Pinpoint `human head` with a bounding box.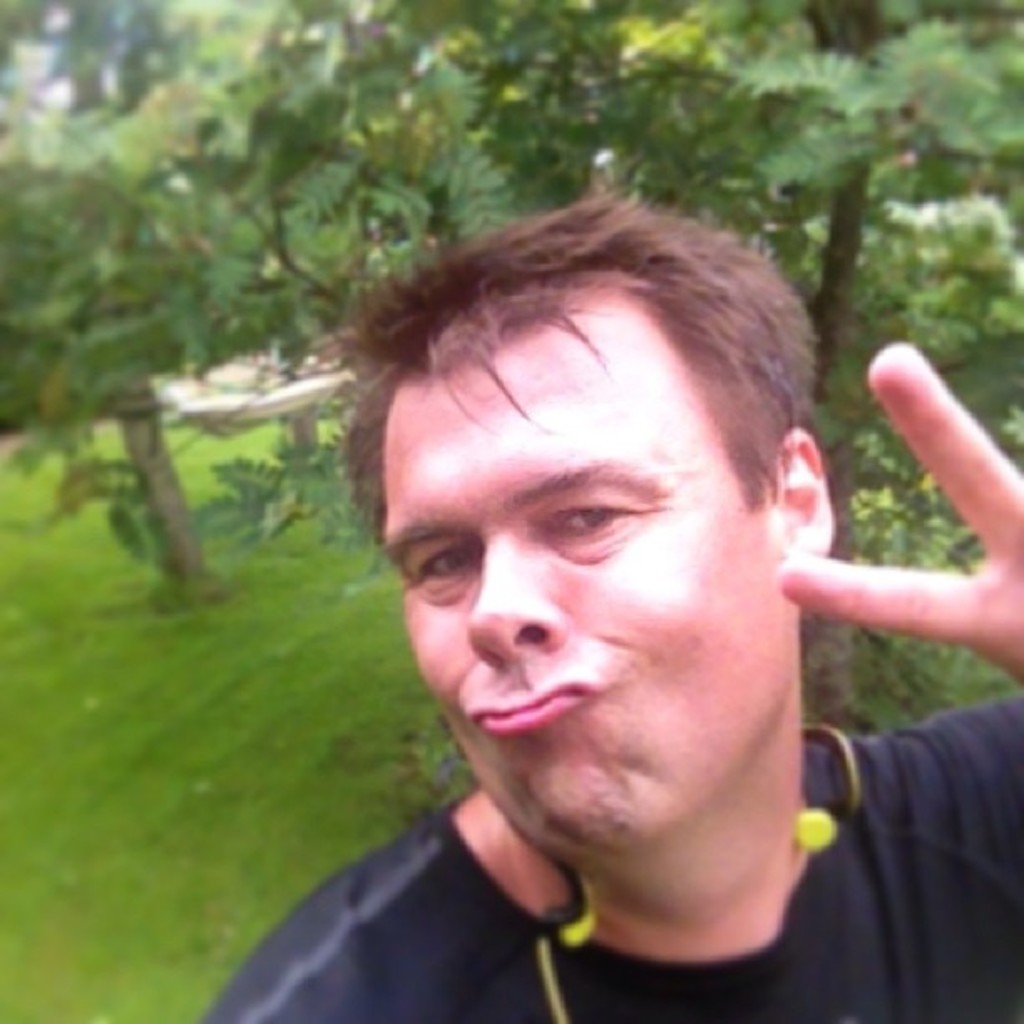
338 194 860 788.
